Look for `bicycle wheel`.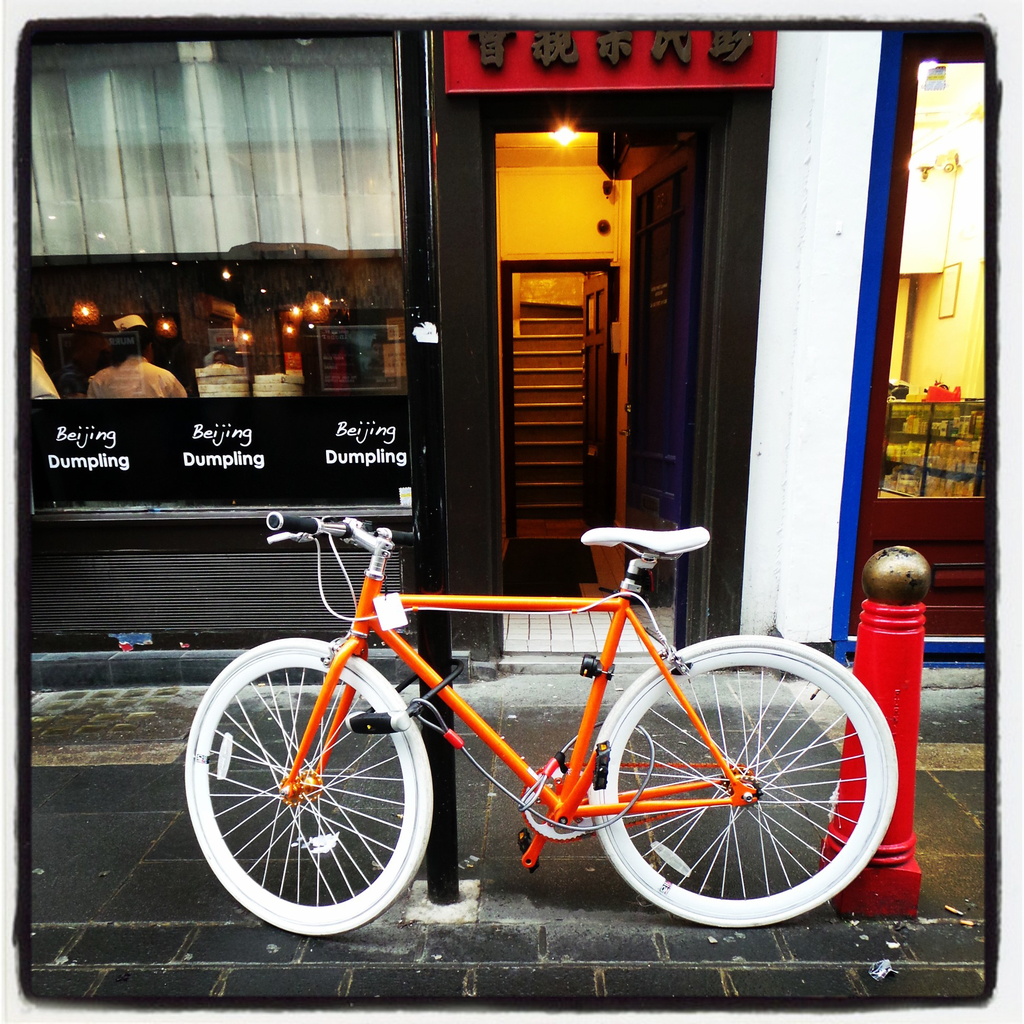
Found: 180, 637, 435, 941.
